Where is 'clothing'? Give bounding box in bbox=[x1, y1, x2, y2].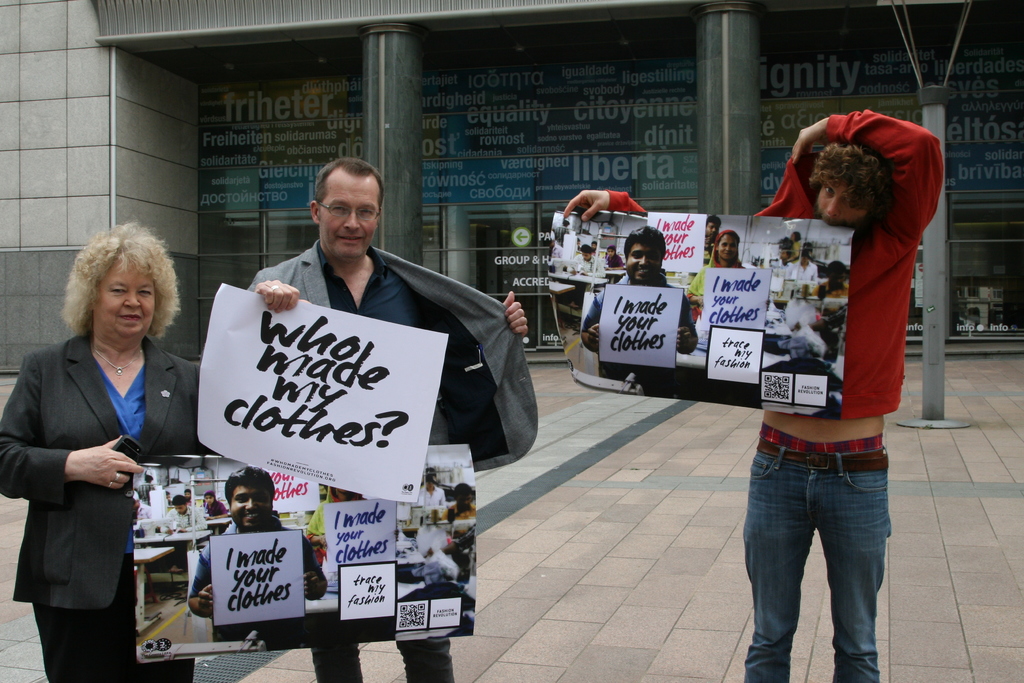
bbox=[244, 242, 538, 682].
